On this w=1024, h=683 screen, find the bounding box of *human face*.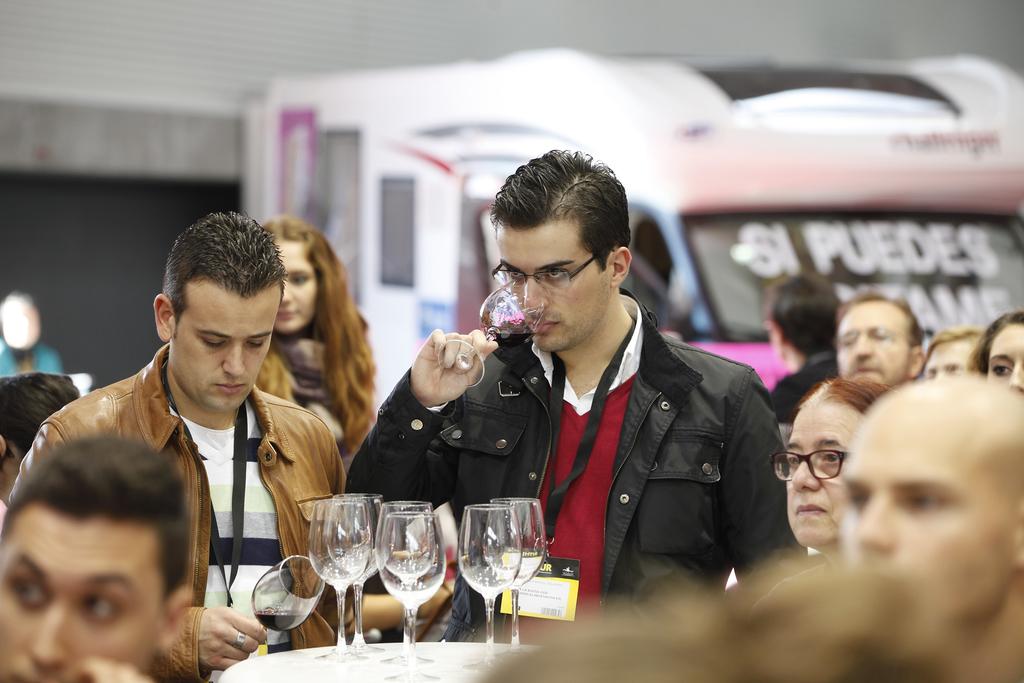
Bounding box: x1=786 y1=377 x2=894 y2=554.
